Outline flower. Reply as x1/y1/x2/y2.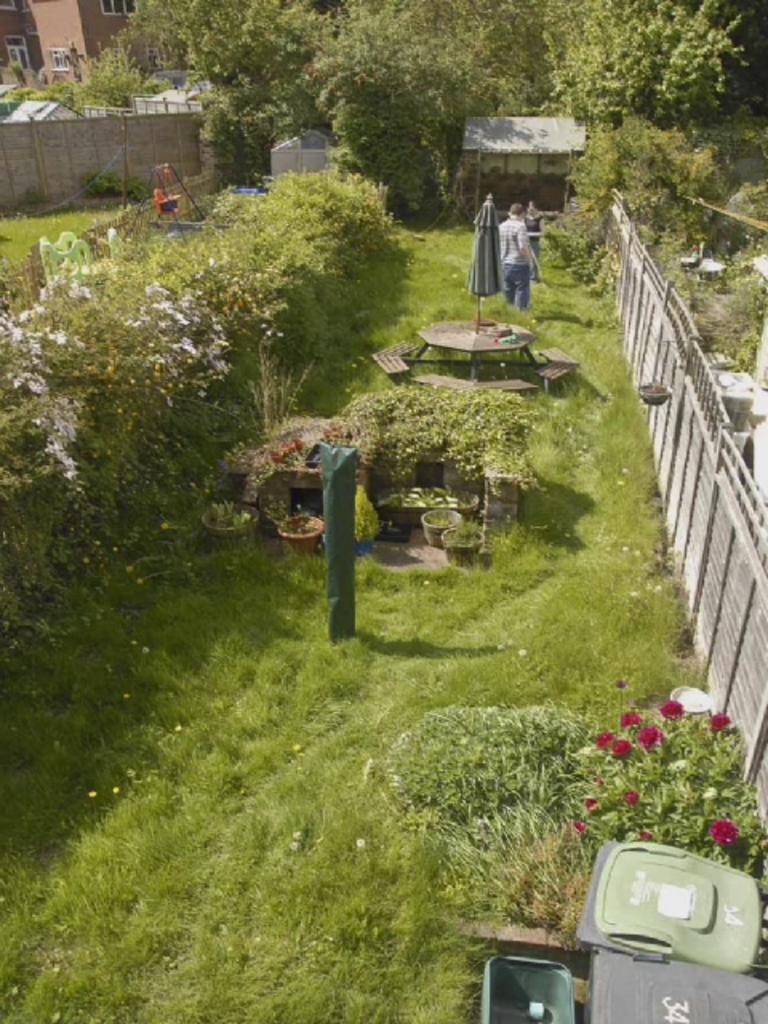
563/816/587/835.
